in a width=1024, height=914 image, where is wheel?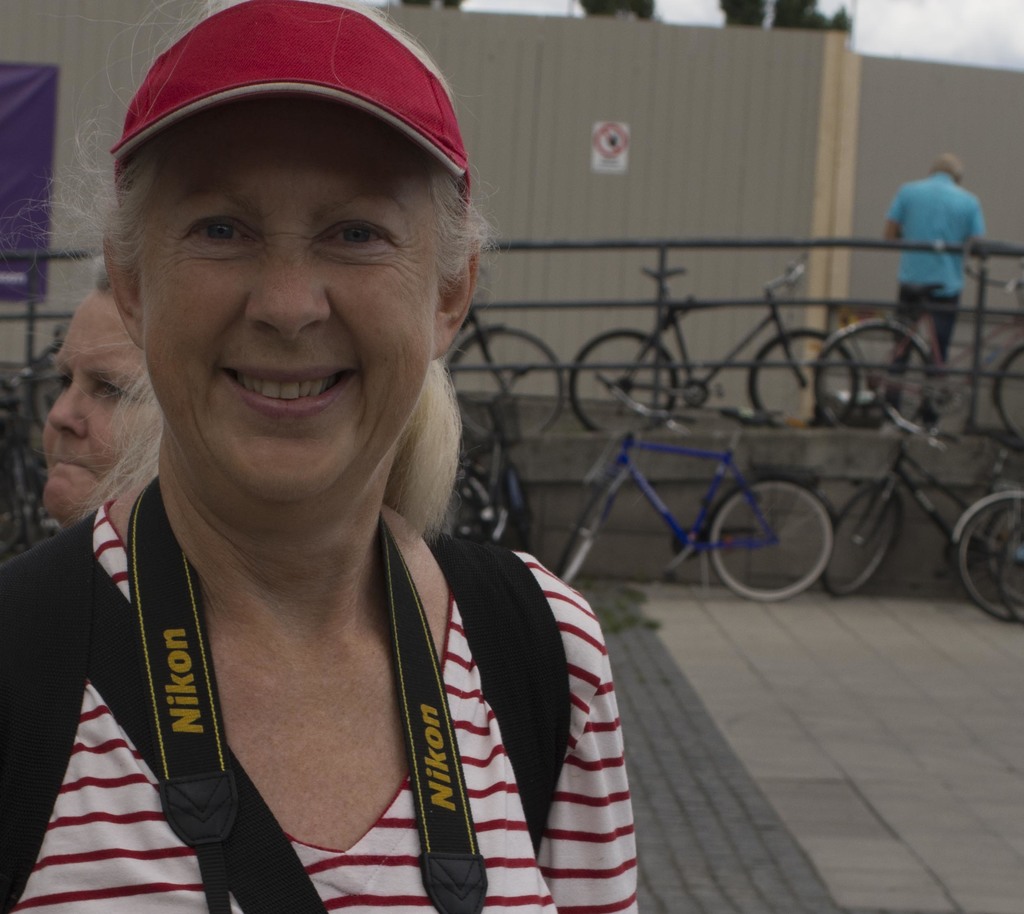
left=440, top=473, right=511, bottom=535.
